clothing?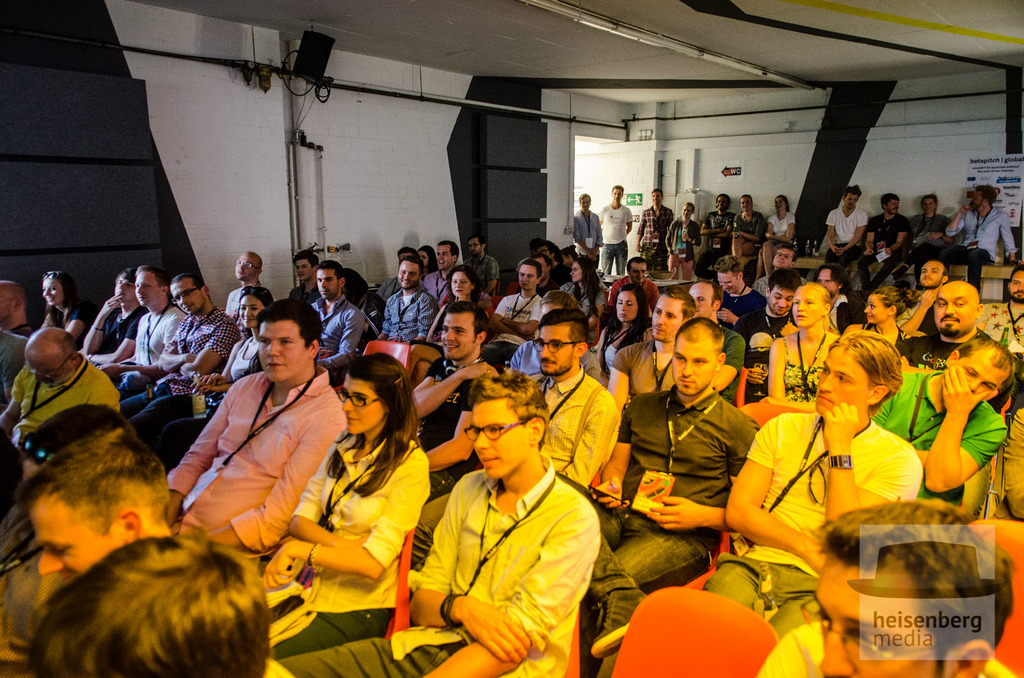
l=309, t=294, r=360, b=368
